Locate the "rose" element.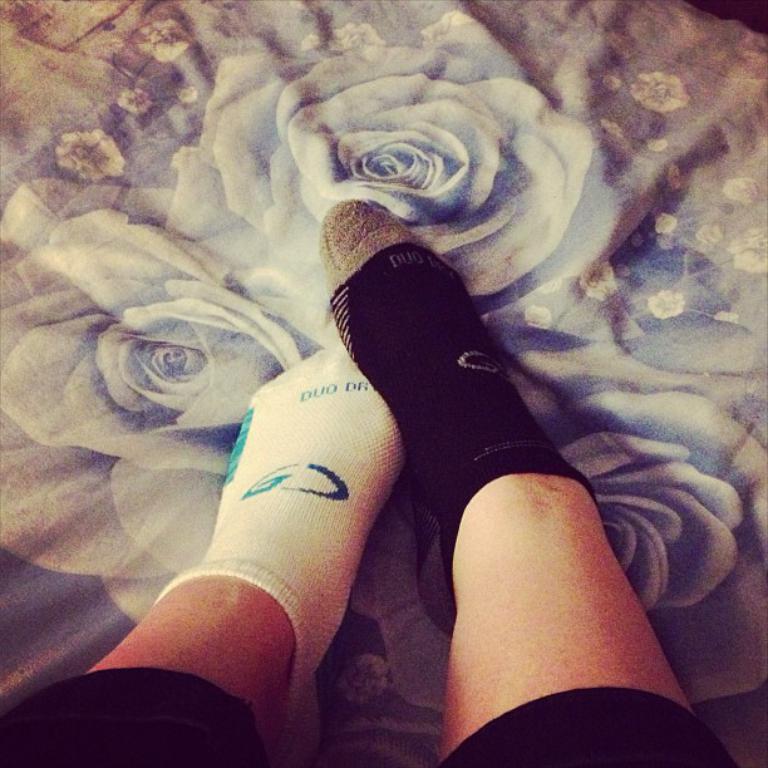
Element bbox: l=0, t=174, r=324, b=622.
